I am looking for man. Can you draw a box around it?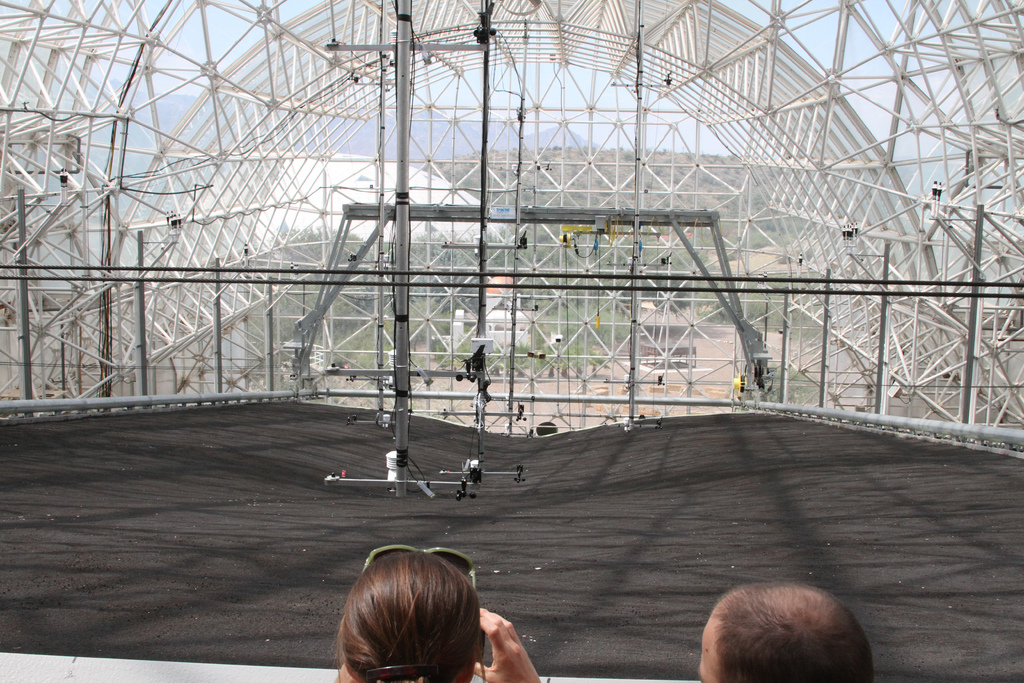
Sure, the bounding box is select_region(662, 566, 895, 682).
